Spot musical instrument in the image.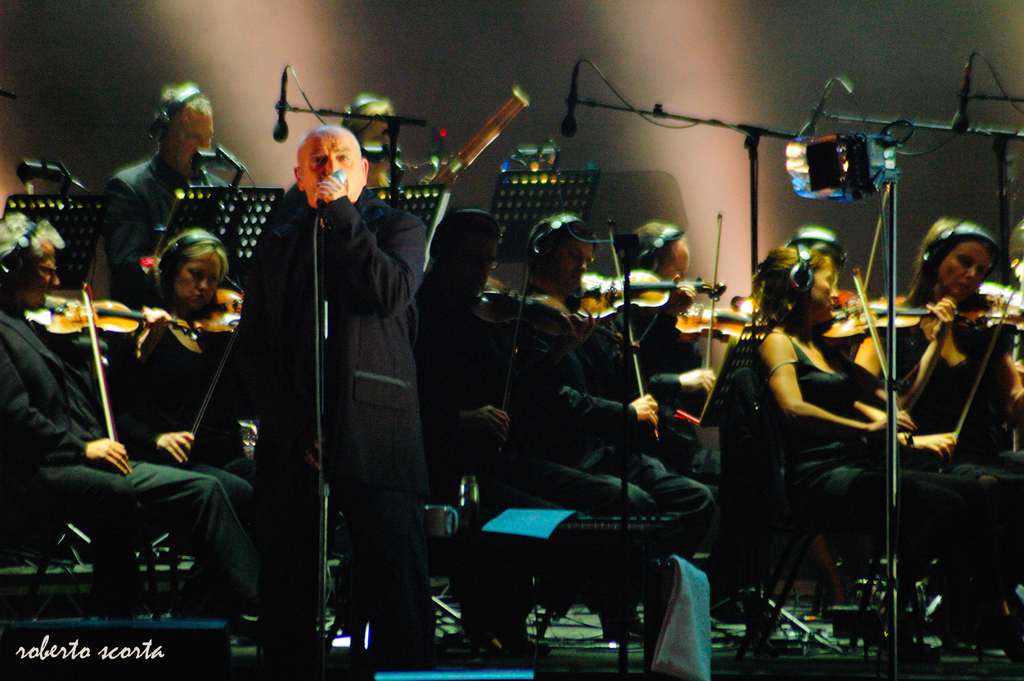
musical instrument found at l=155, t=287, r=264, b=477.
